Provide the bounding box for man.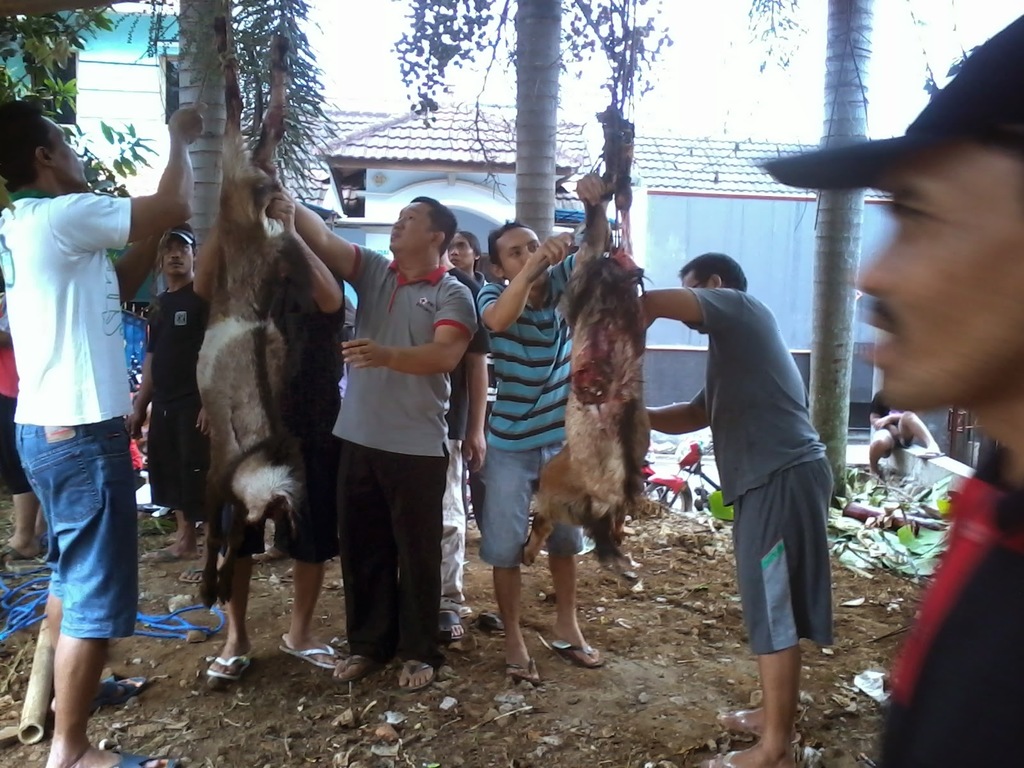
[138, 227, 211, 589].
